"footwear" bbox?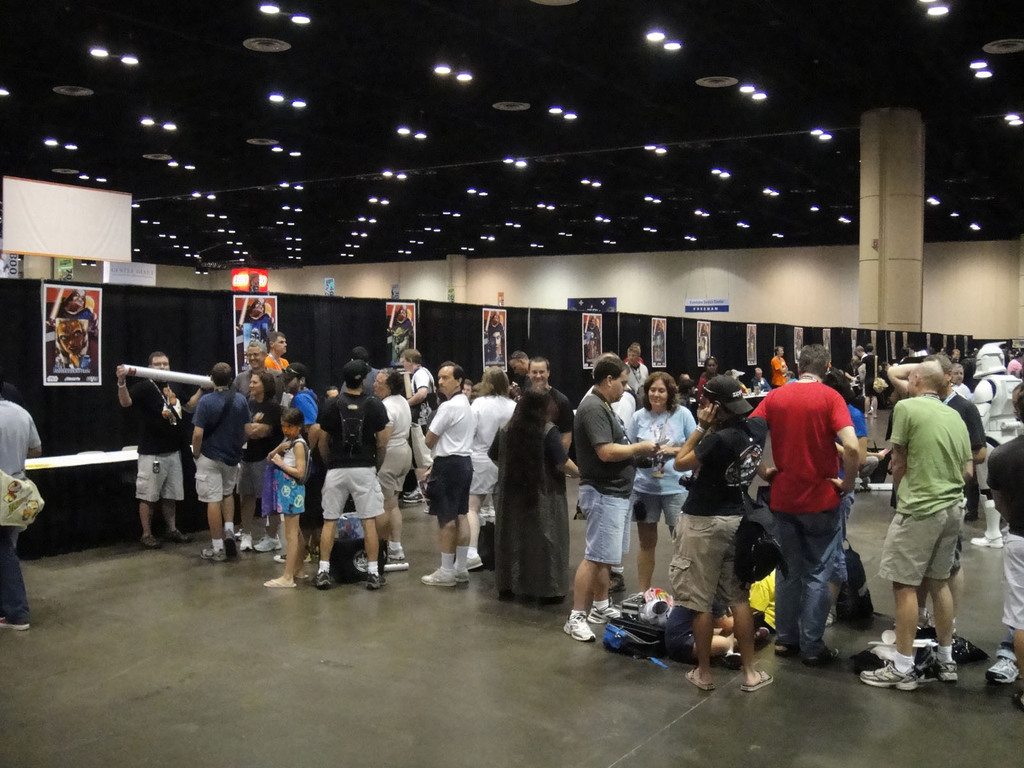
198 545 229 561
